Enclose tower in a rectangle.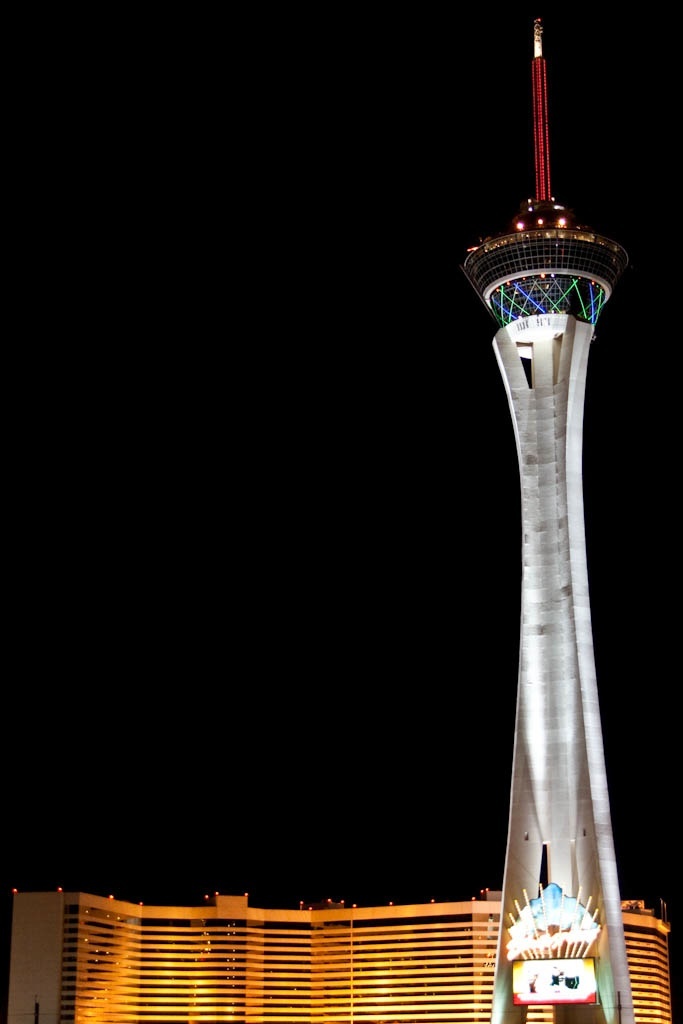
{"x1": 456, "y1": 14, "x2": 634, "y2": 1023}.
